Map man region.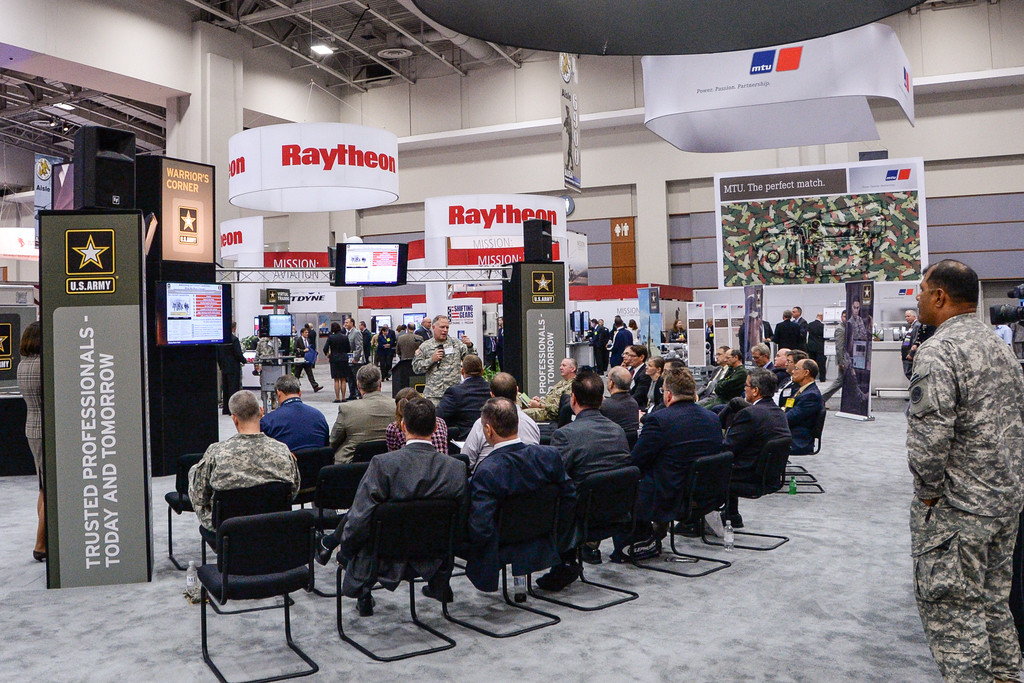
Mapped to select_region(493, 314, 504, 365).
